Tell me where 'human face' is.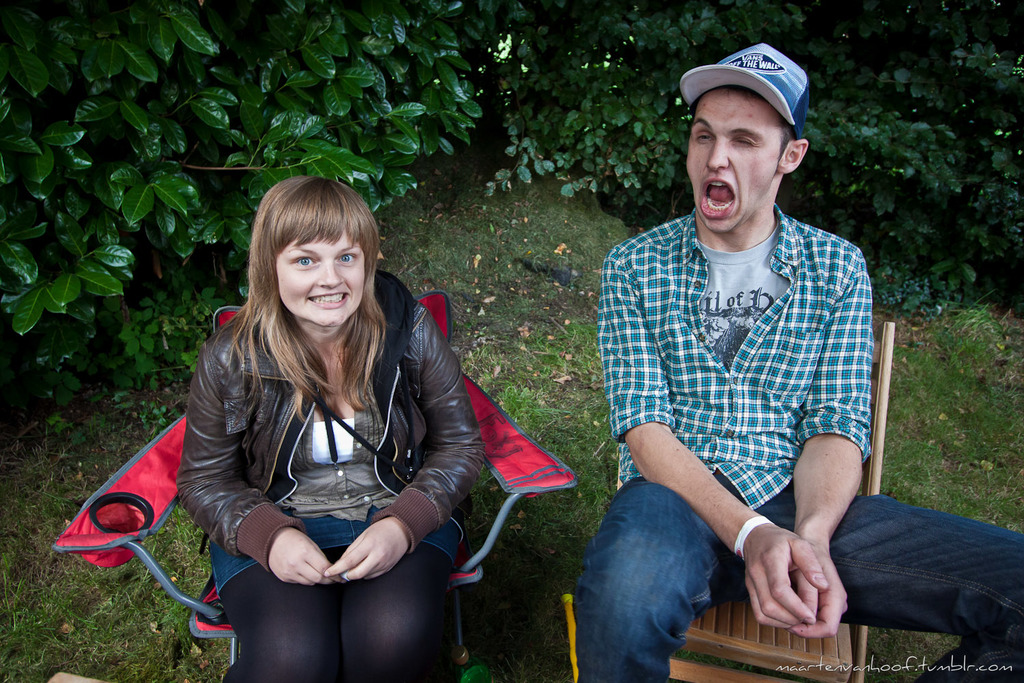
'human face' is at BBox(270, 229, 365, 329).
